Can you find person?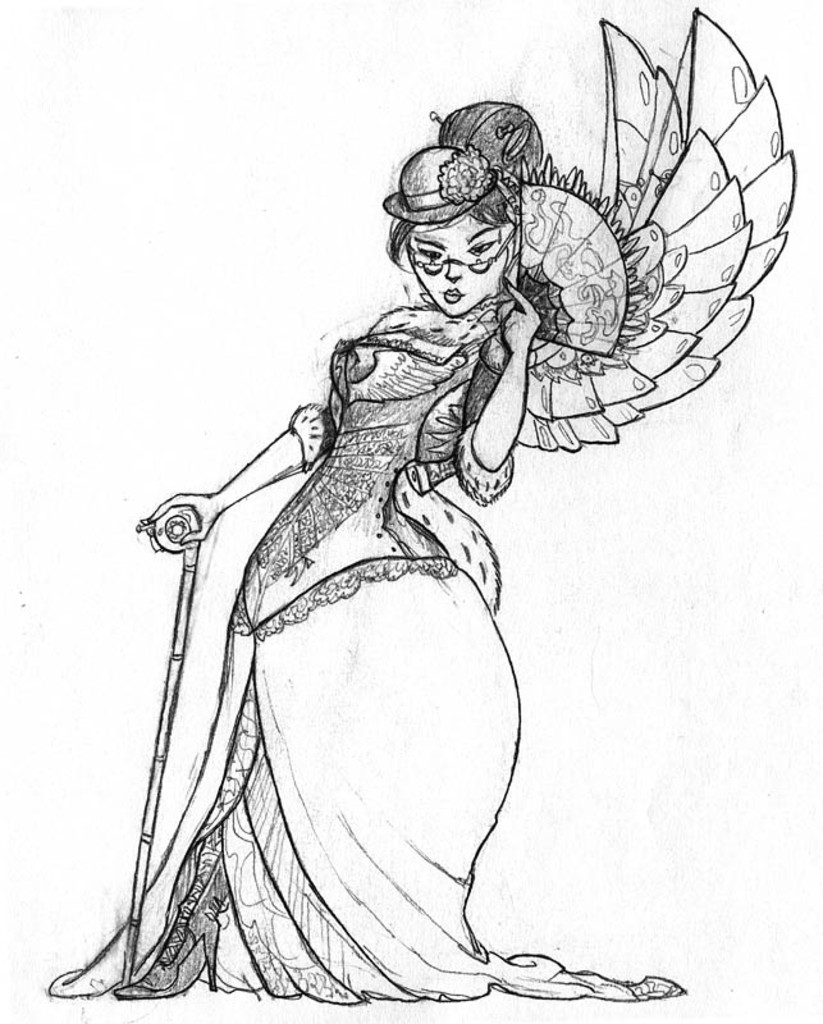
Yes, bounding box: 54 100 685 1004.
